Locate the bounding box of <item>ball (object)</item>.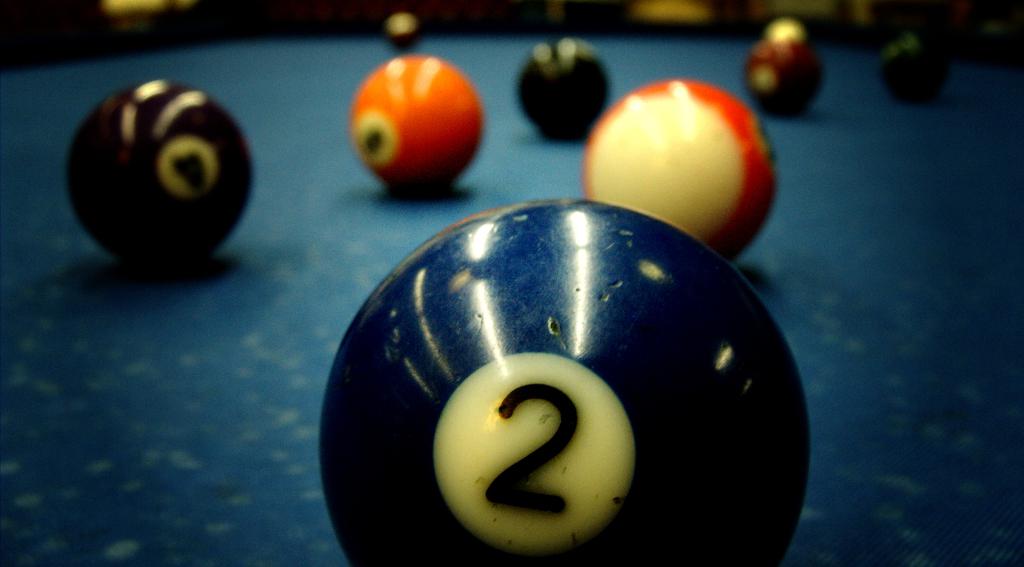
Bounding box: bbox=[66, 80, 256, 269].
